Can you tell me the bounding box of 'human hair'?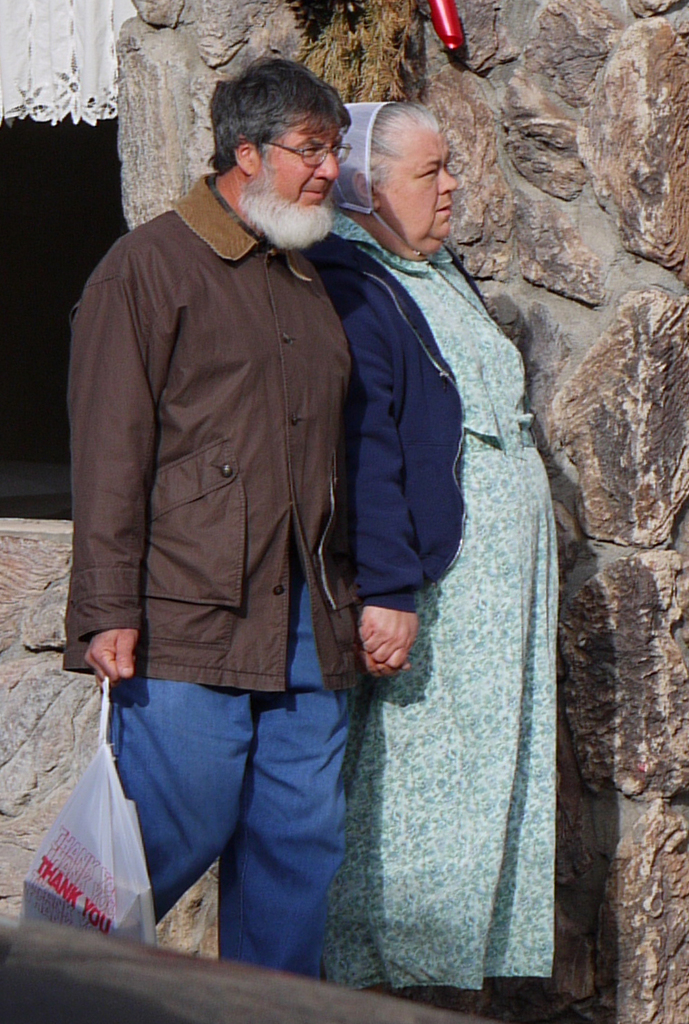
<box>371,100,443,204</box>.
